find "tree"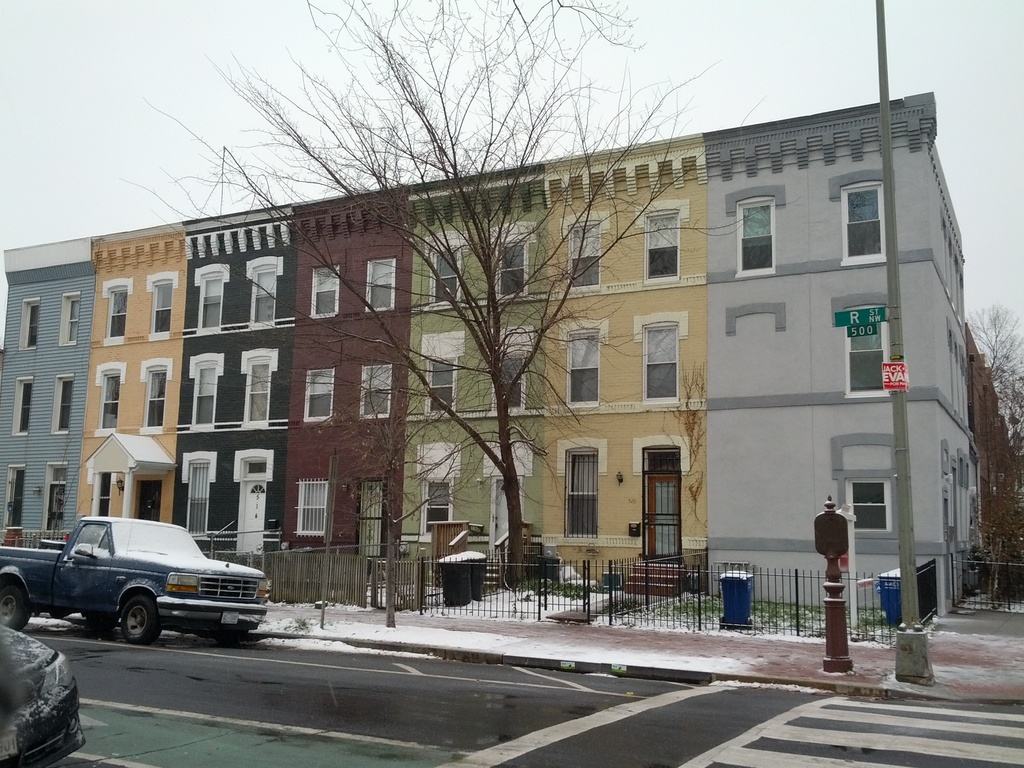
147/0/769/643
